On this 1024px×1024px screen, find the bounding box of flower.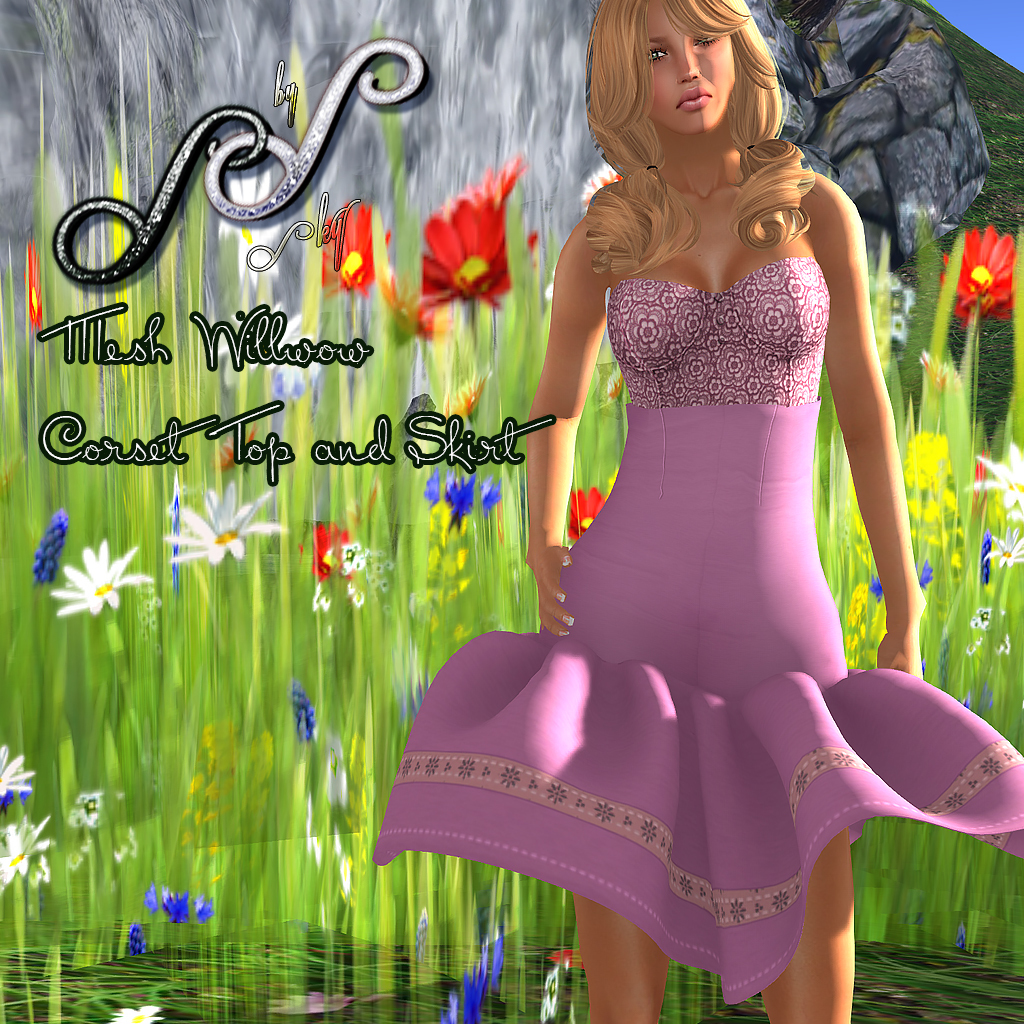
Bounding box: 172,489,283,574.
